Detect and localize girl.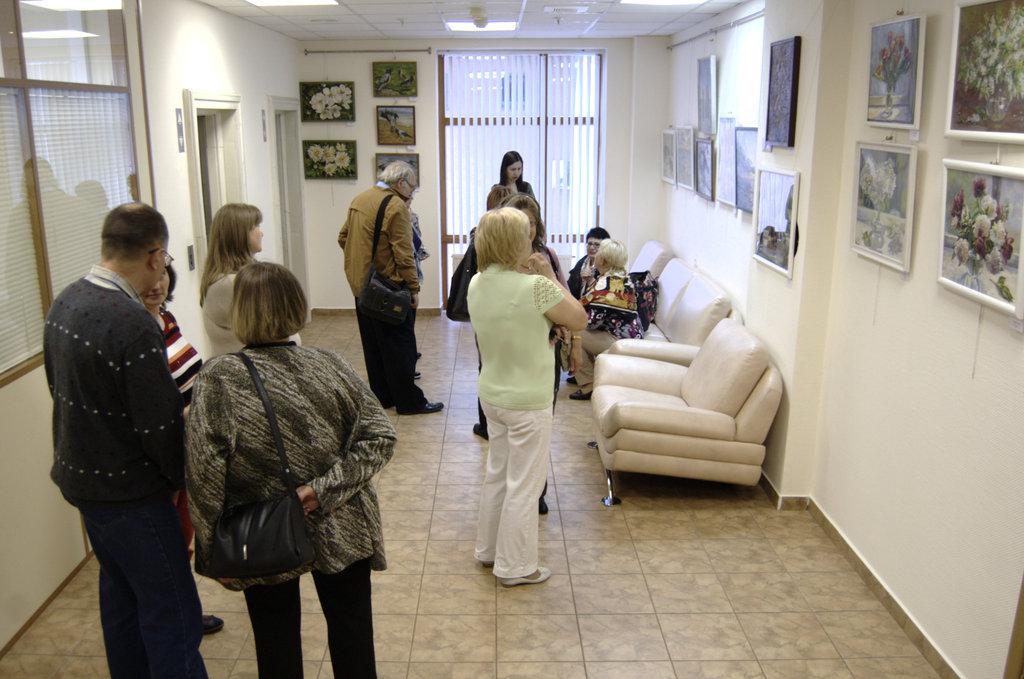
Localized at x1=485 y1=147 x2=540 y2=210.
